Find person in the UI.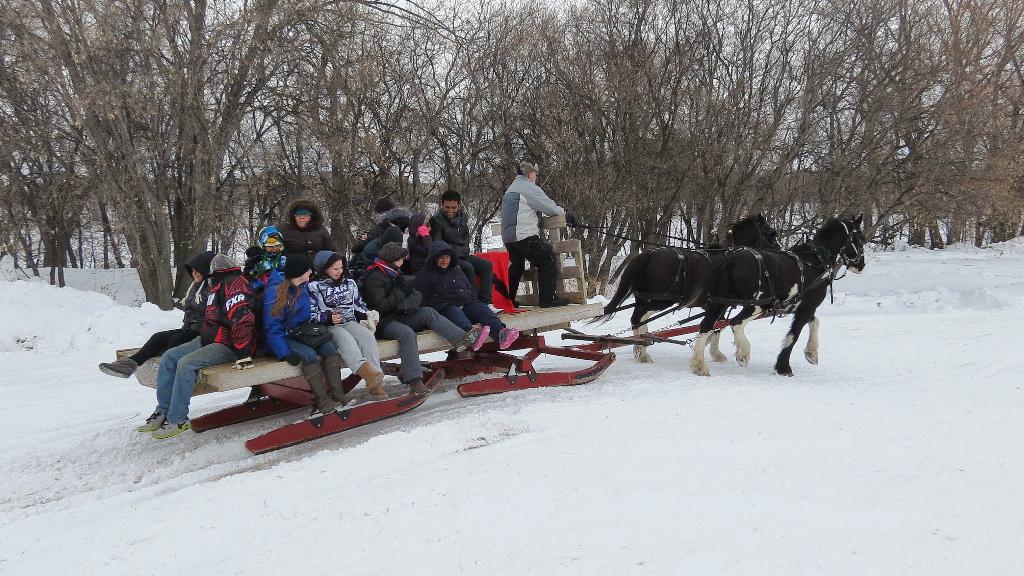
UI element at l=303, t=245, r=388, b=411.
